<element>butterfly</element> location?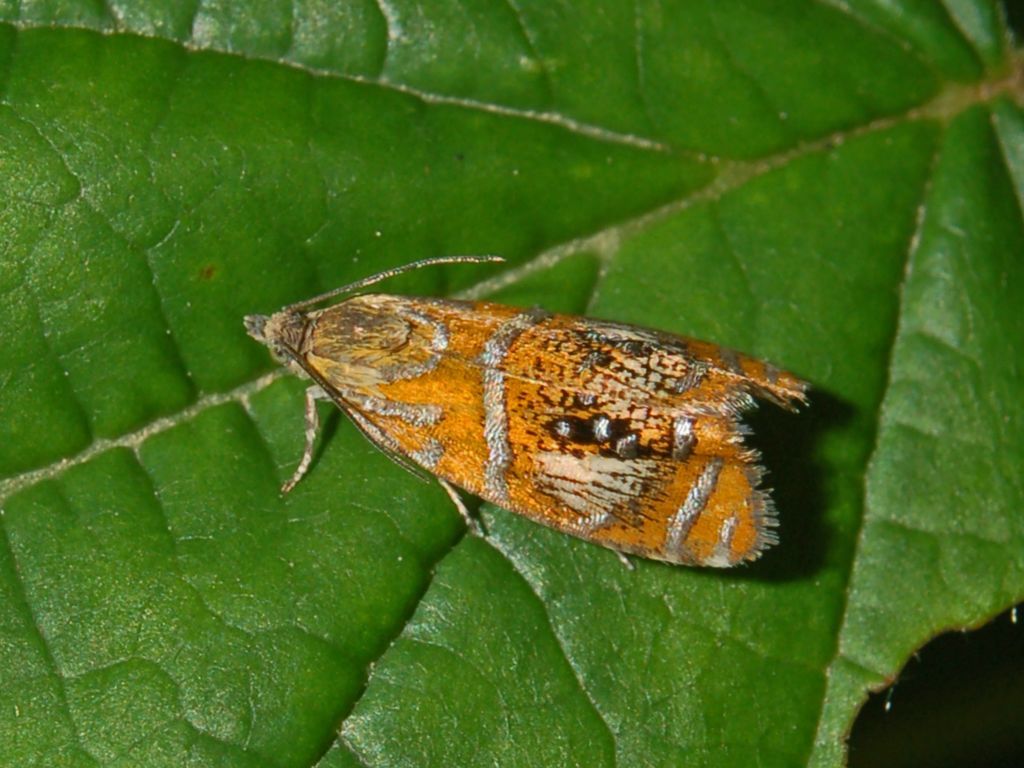
(242, 258, 809, 568)
